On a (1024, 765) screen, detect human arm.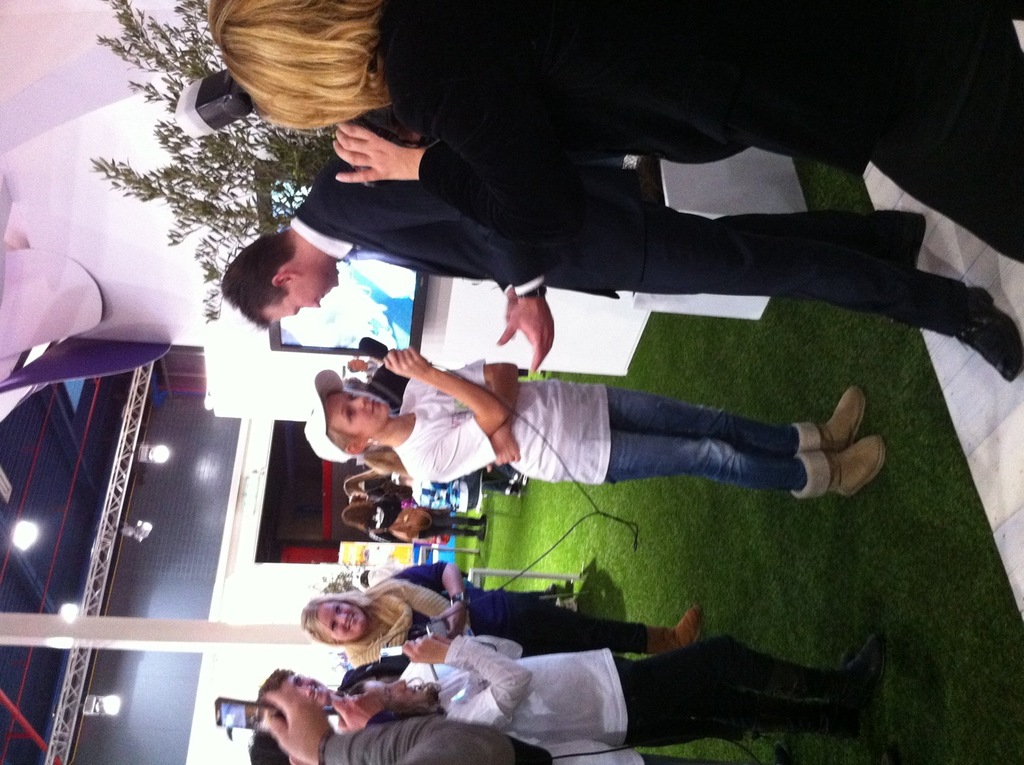
[left=403, top=360, right=521, bottom=473].
